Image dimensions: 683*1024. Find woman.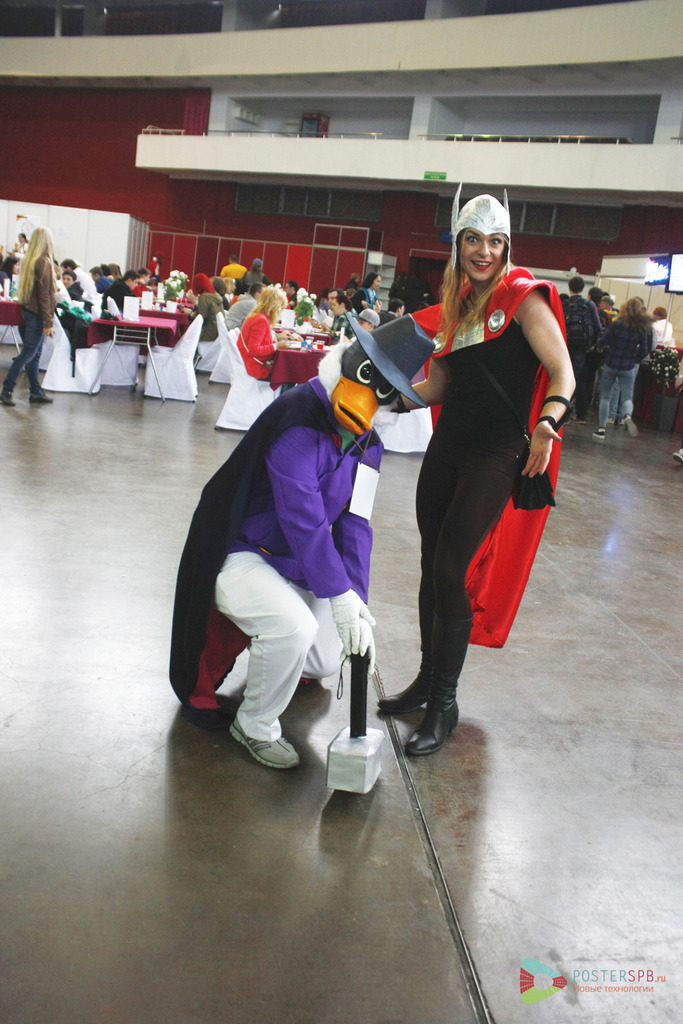
bbox=[595, 298, 650, 443].
